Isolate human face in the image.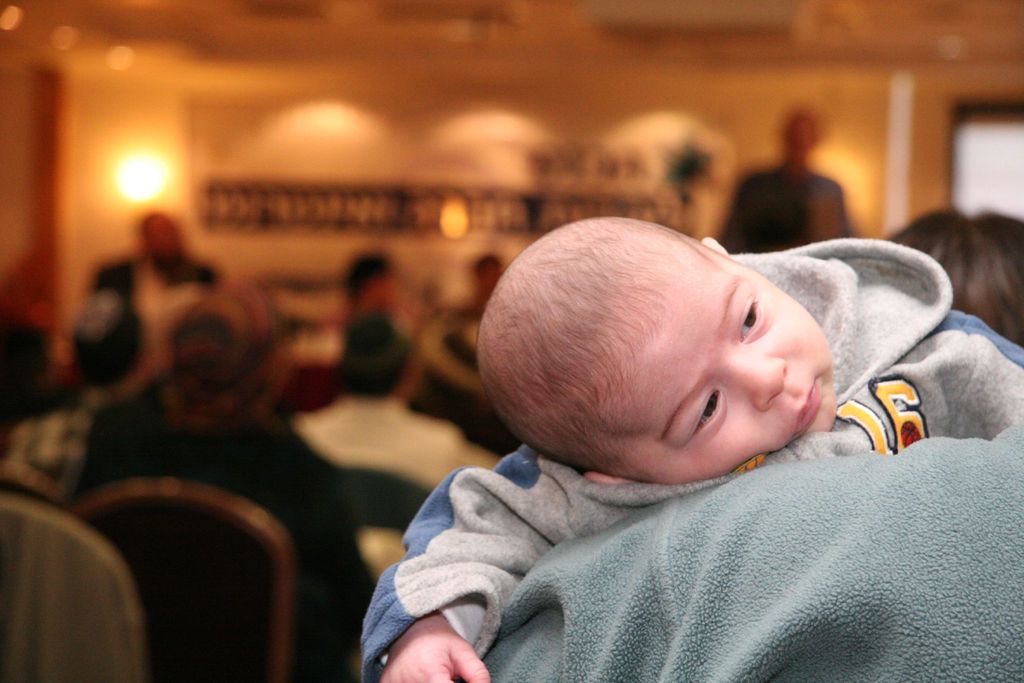
Isolated region: (628,251,836,483).
